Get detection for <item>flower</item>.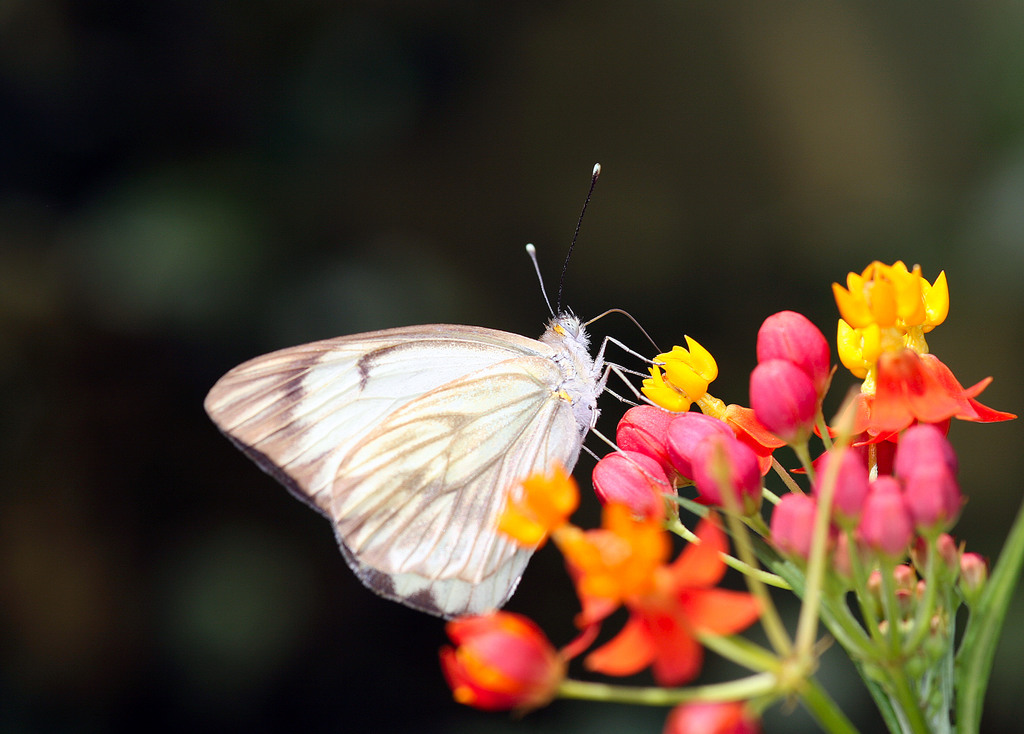
Detection: x1=895, y1=437, x2=955, y2=483.
